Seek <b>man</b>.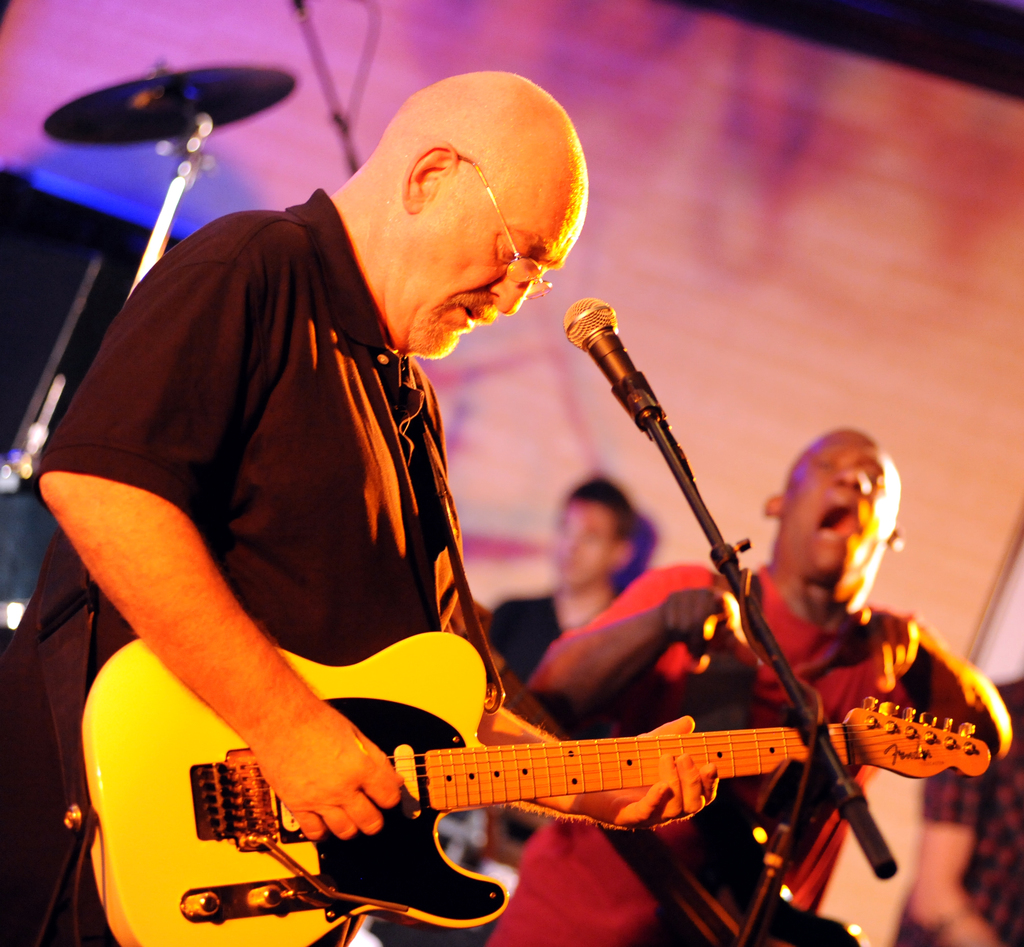
490, 422, 1009, 946.
